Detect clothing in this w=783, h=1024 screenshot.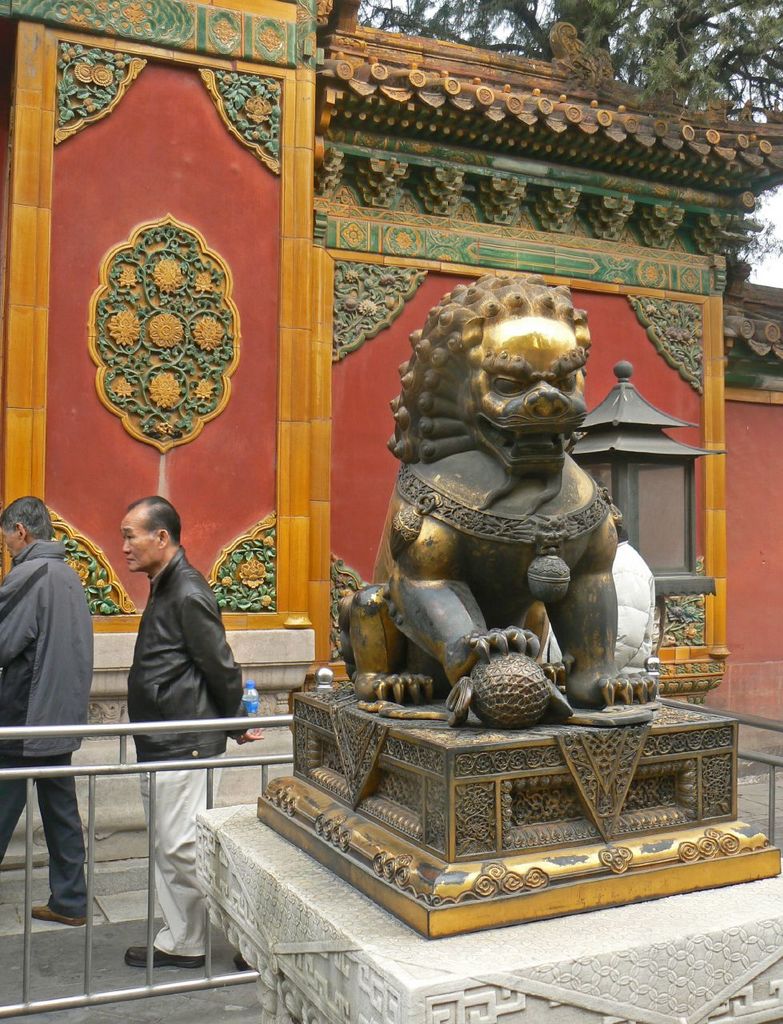
Detection: [0, 539, 95, 920].
